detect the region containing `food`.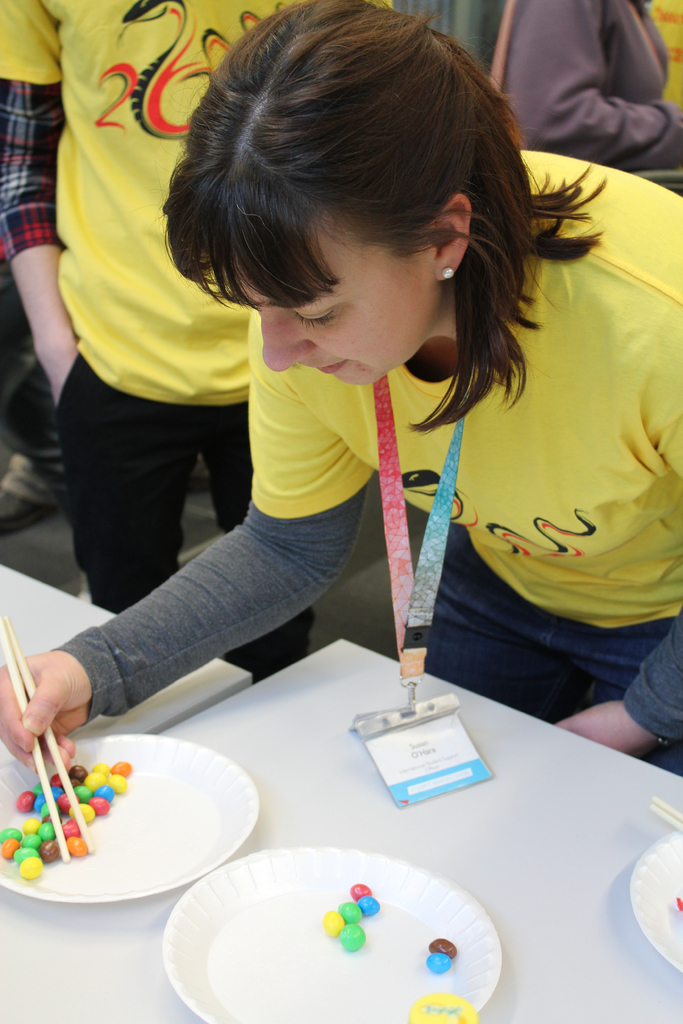
[324,879,380,952].
